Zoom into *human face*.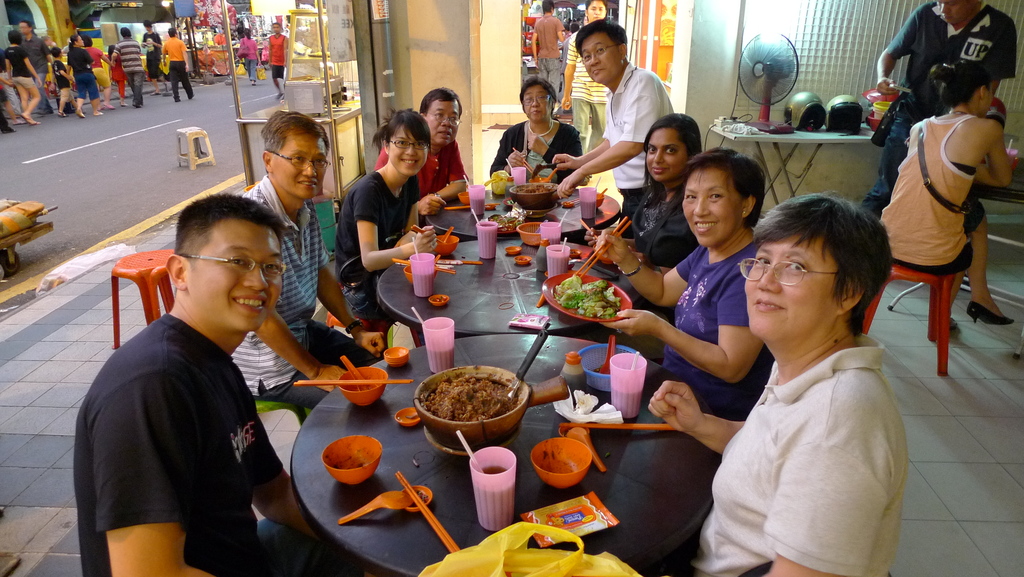
Zoom target: pyautogui.locateOnScreen(118, 26, 131, 38).
